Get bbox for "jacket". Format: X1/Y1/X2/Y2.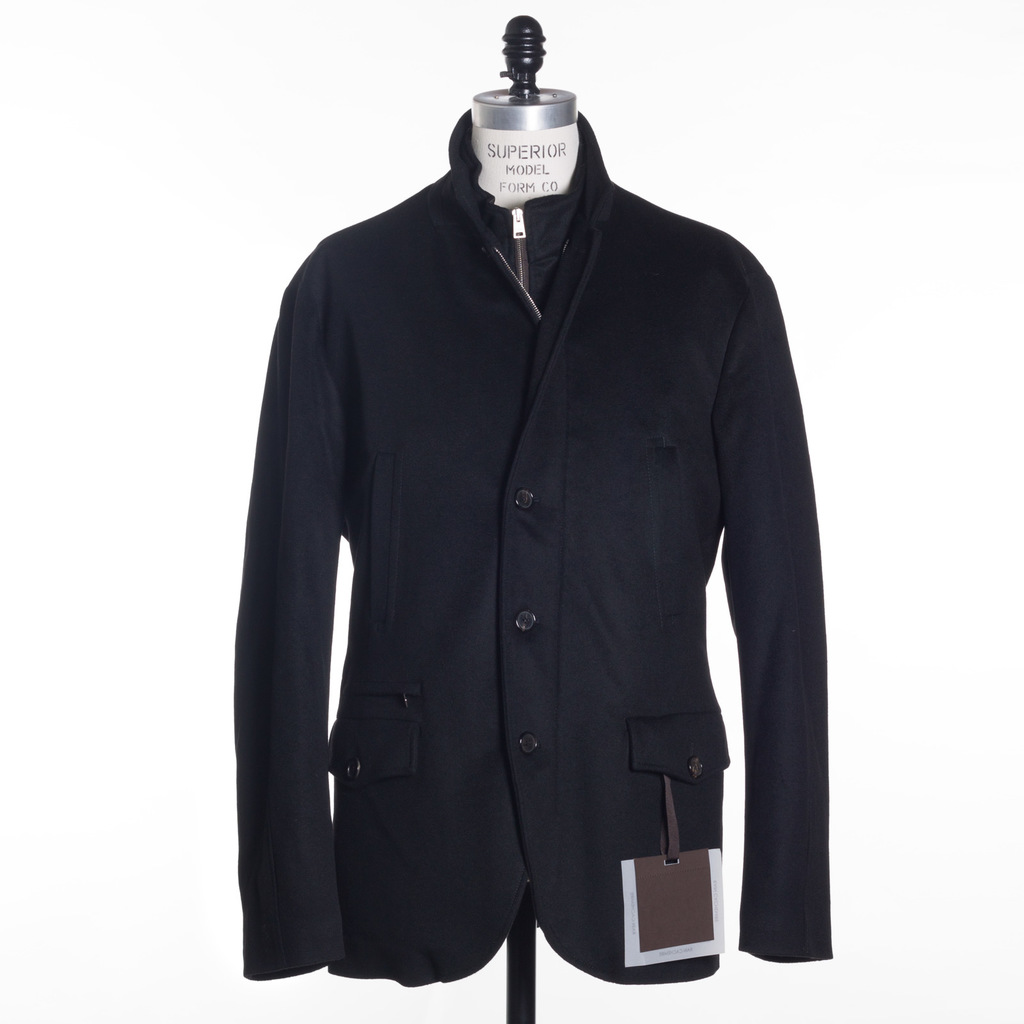
234/108/826/1020.
